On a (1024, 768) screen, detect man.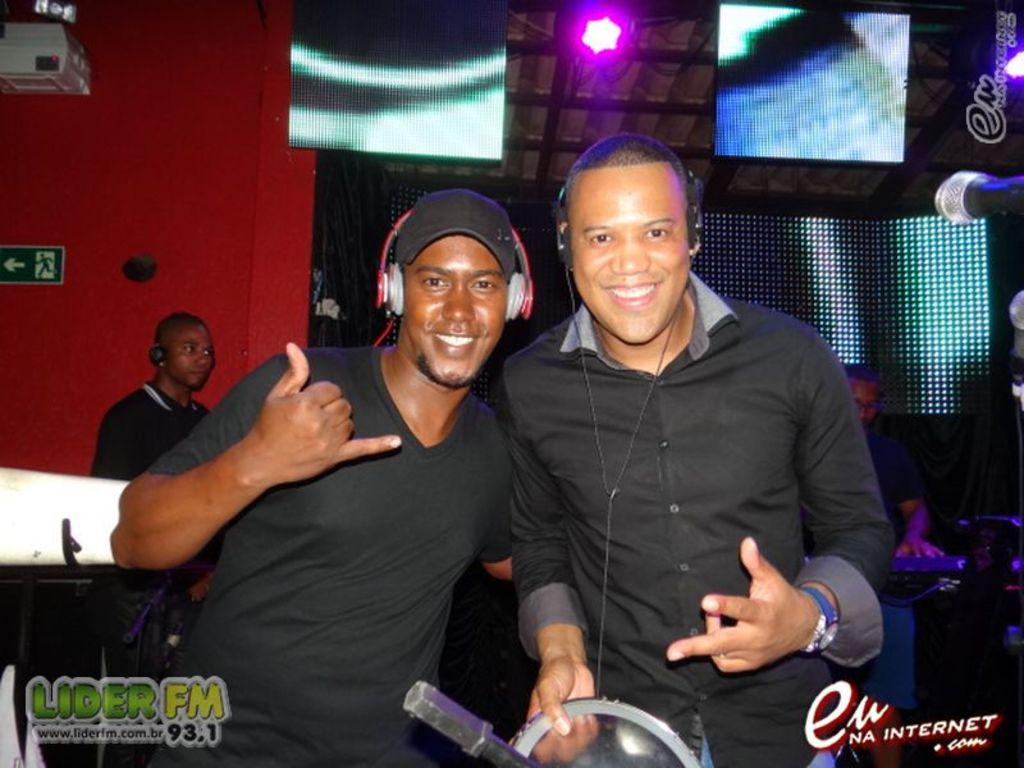
pyautogui.locateOnScreen(845, 369, 947, 559).
